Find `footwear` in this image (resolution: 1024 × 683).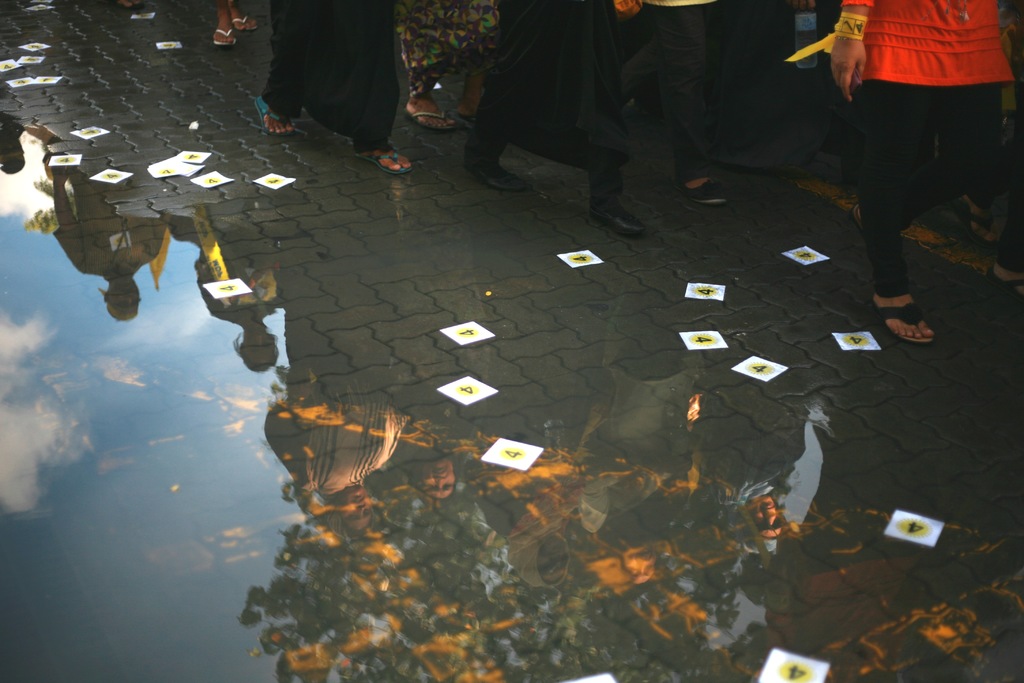
BBox(356, 148, 413, 173).
